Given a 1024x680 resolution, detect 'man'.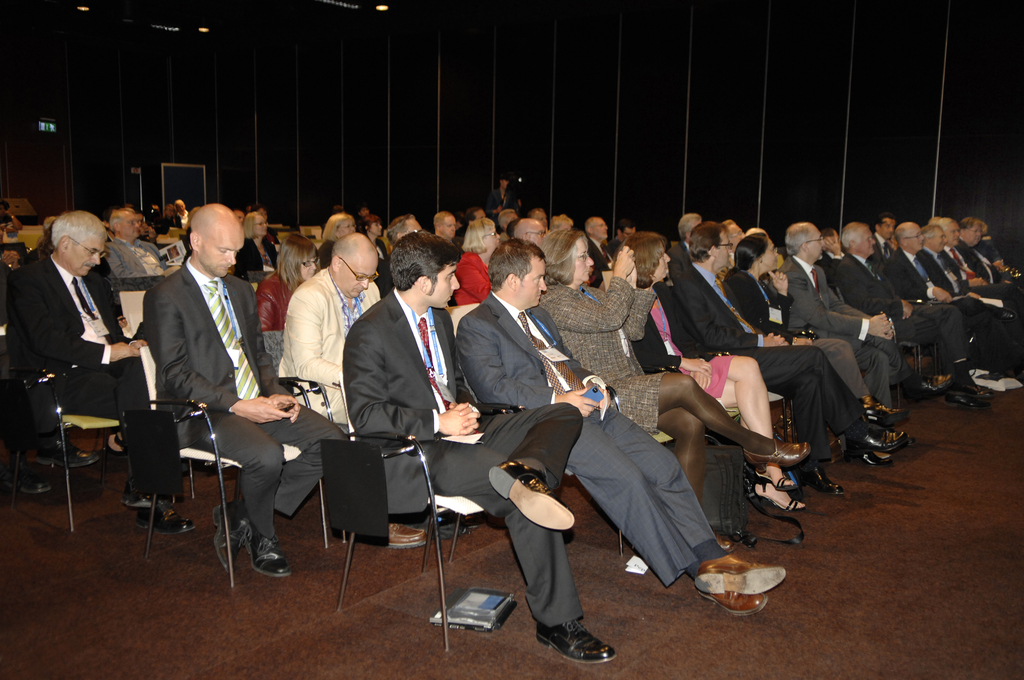
Rect(669, 222, 913, 499).
